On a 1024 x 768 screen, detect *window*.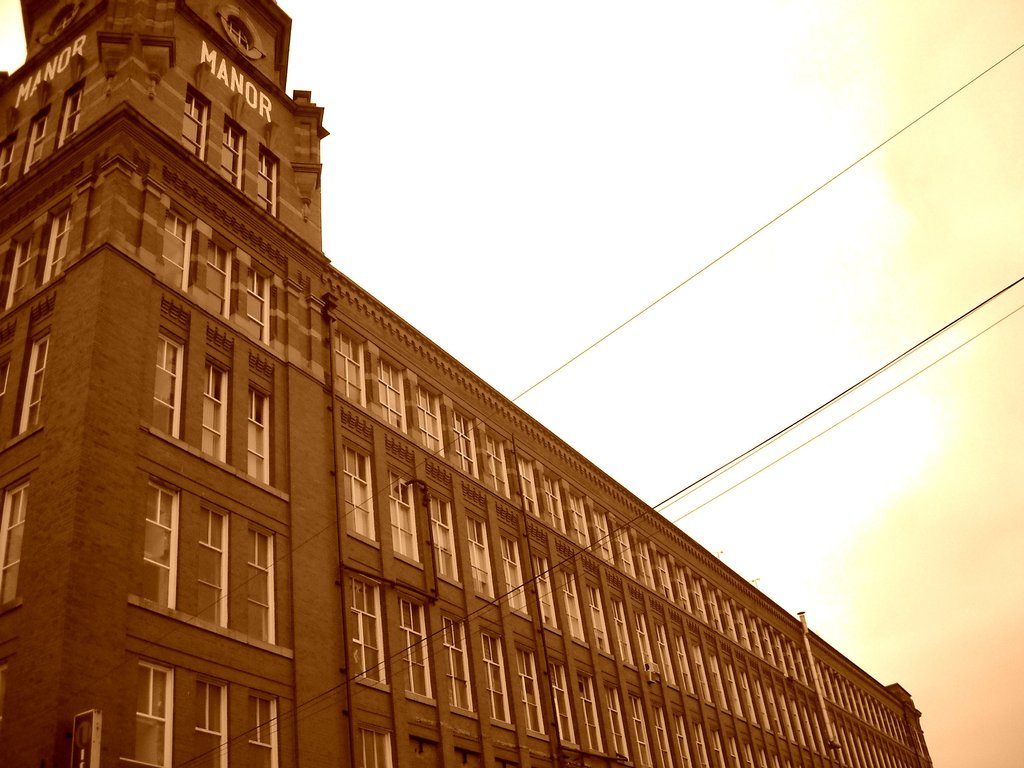
box(118, 488, 278, 651).
